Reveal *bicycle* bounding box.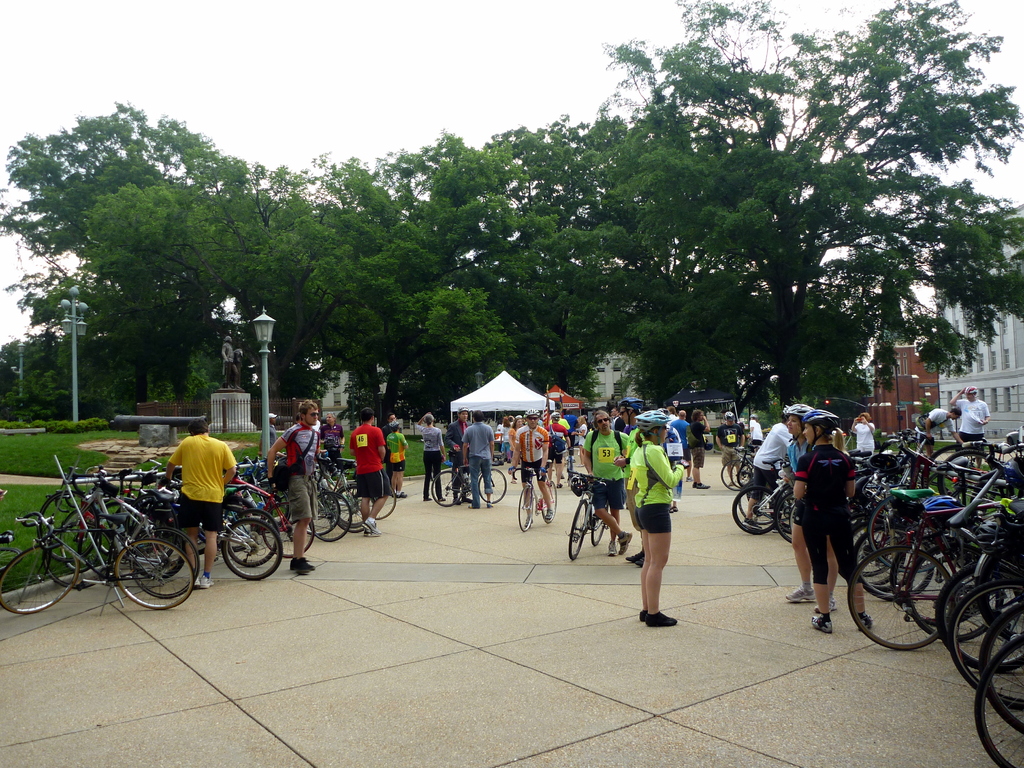
Revealed: (511,460,557,532).
